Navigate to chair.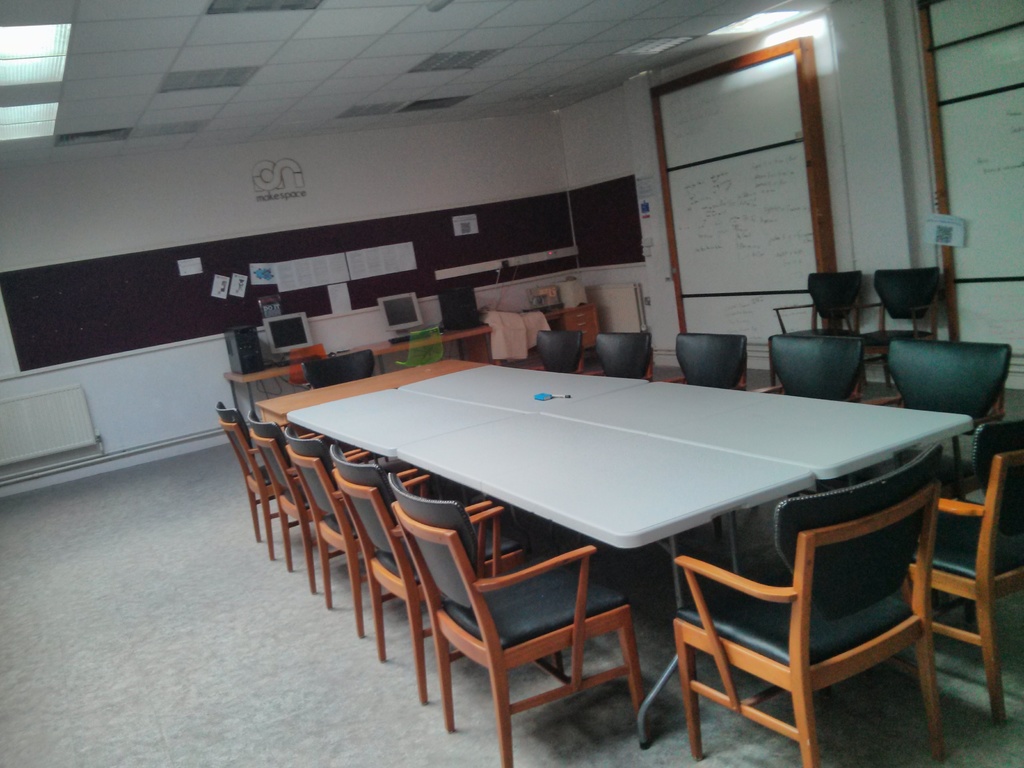
Navigation target: x1=279, y1=429, x2=431, y2=643.
